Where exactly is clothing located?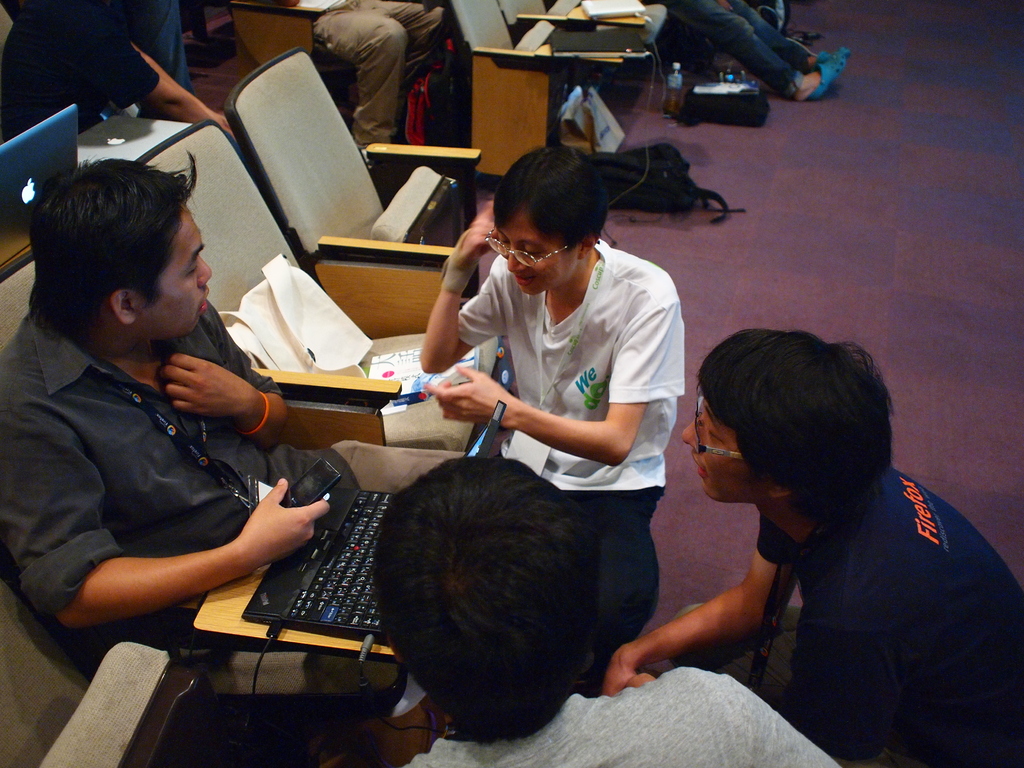
Its bounding box is bbox=[396, 658, 845, 767].
